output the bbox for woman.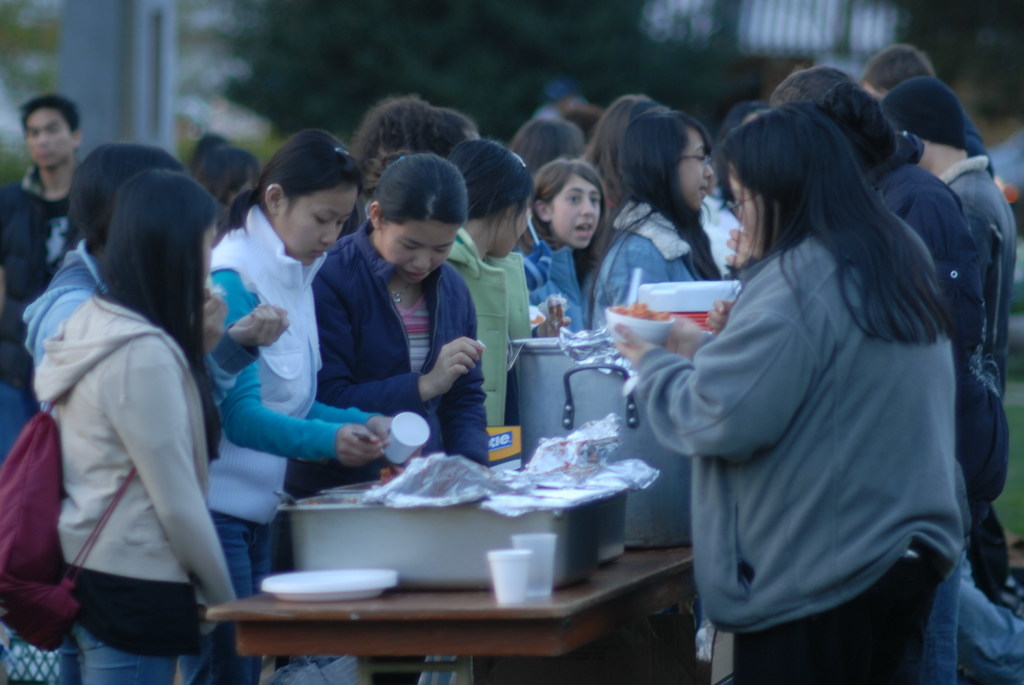
<region>630, 68, 984, 681</region>.
